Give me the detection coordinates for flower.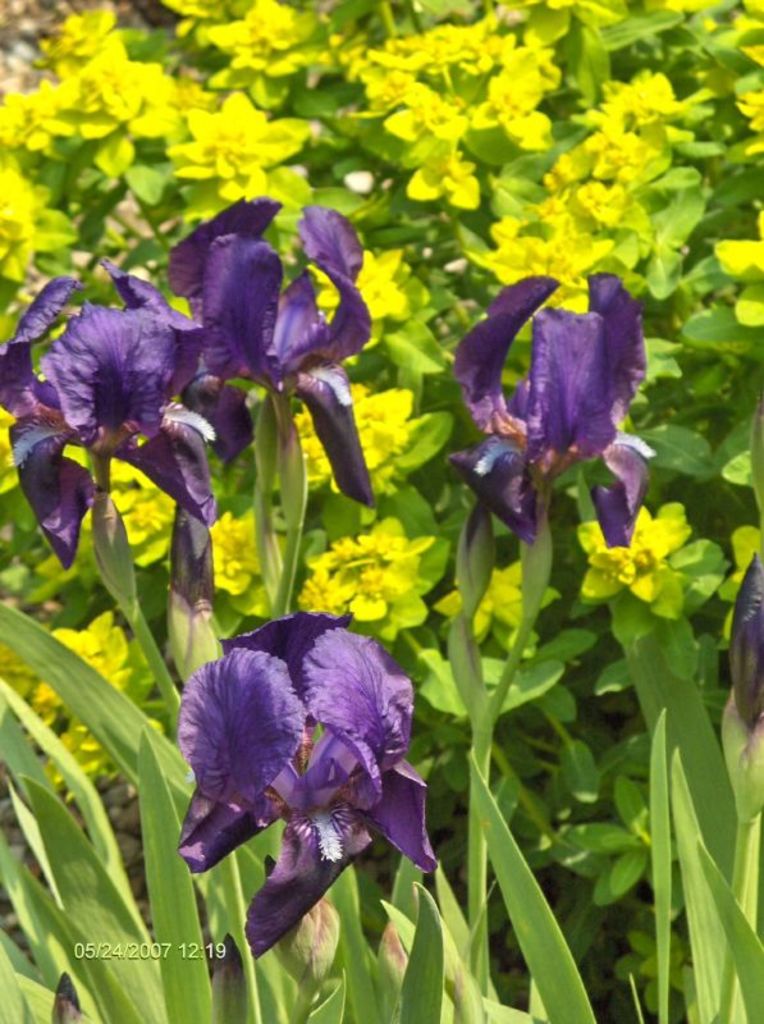
select_region(444, 271, 657, 552).
